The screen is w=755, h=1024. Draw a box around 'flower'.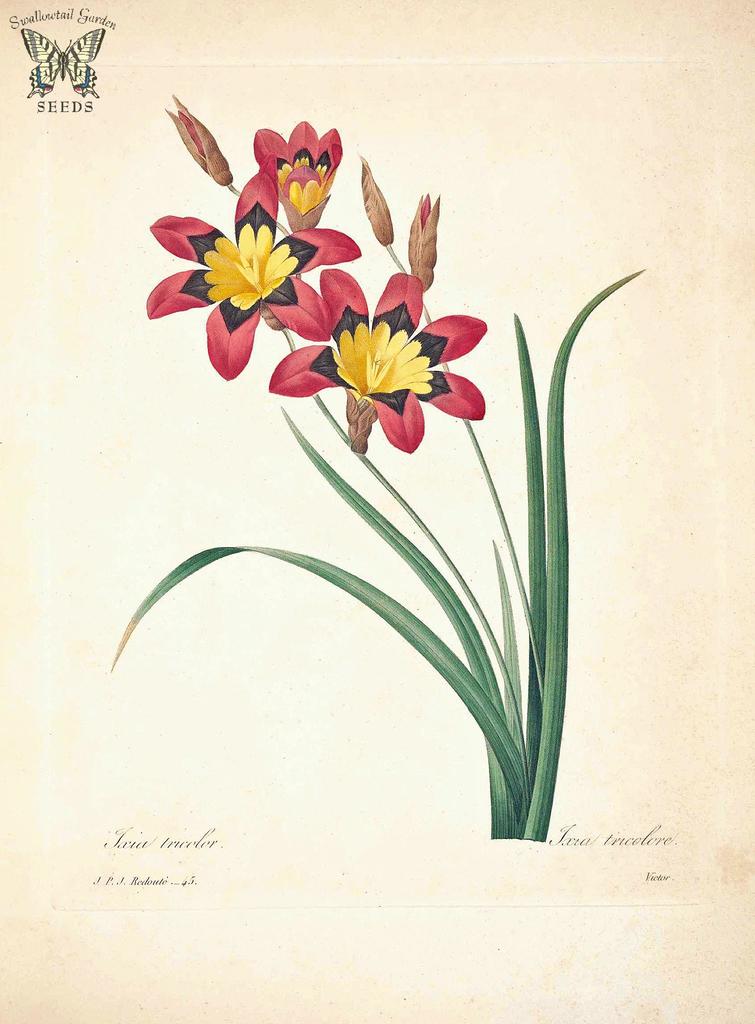
247 123 350 218.
